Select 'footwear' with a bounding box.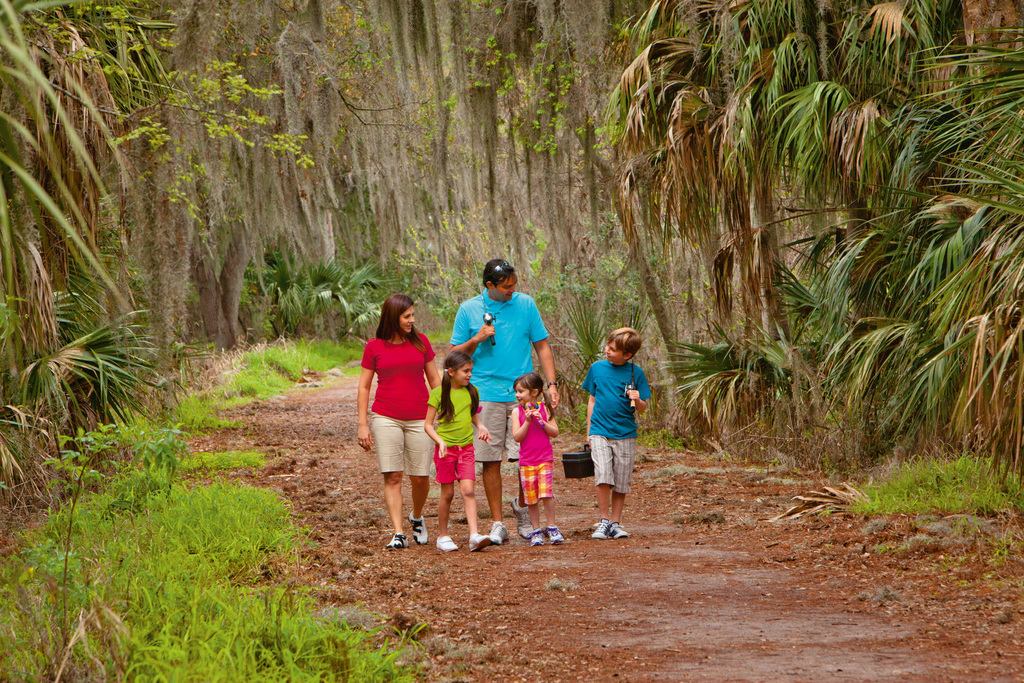
box=[408, 514, 429, 543].
